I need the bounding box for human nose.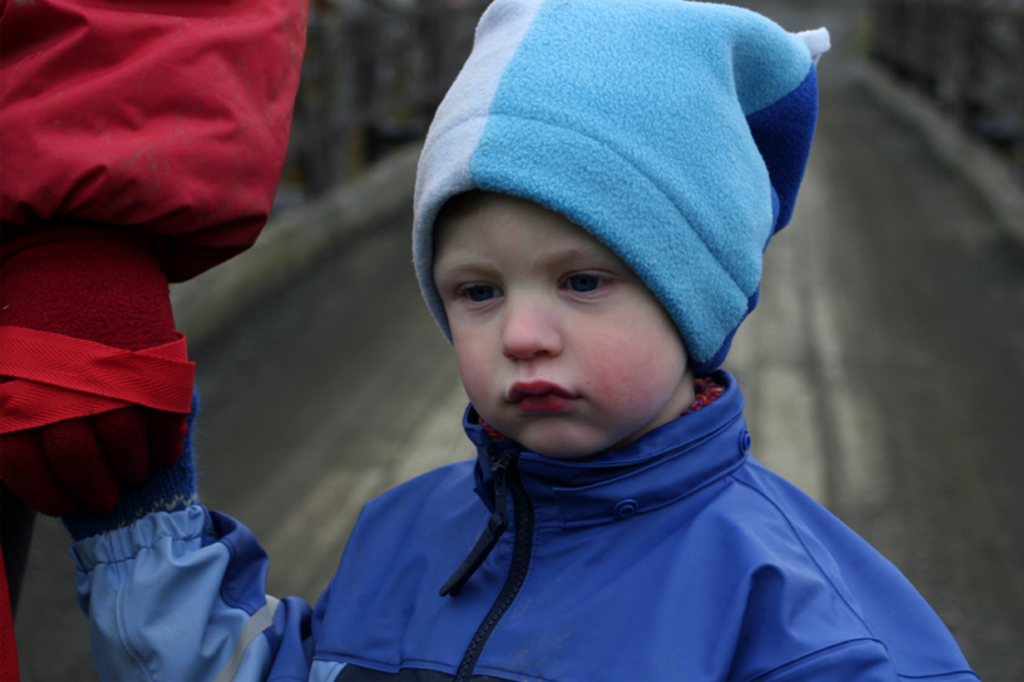
Here it is: <bbox>502, 282, 564, 360</bbox>.
